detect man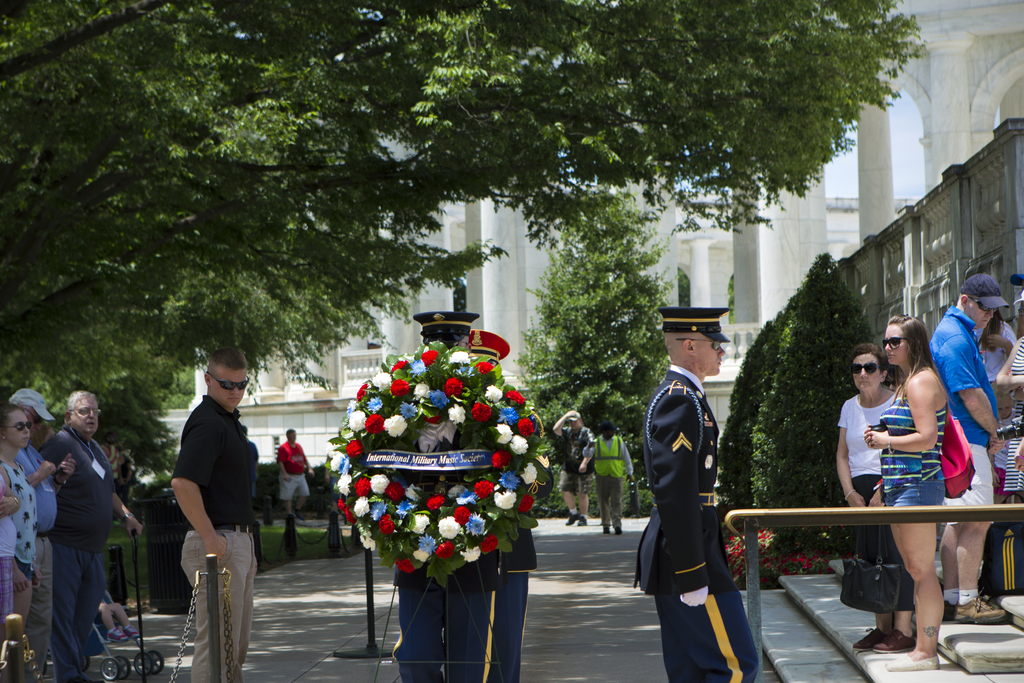
(x1=918, y1=268, x2=1007, y2=624)
